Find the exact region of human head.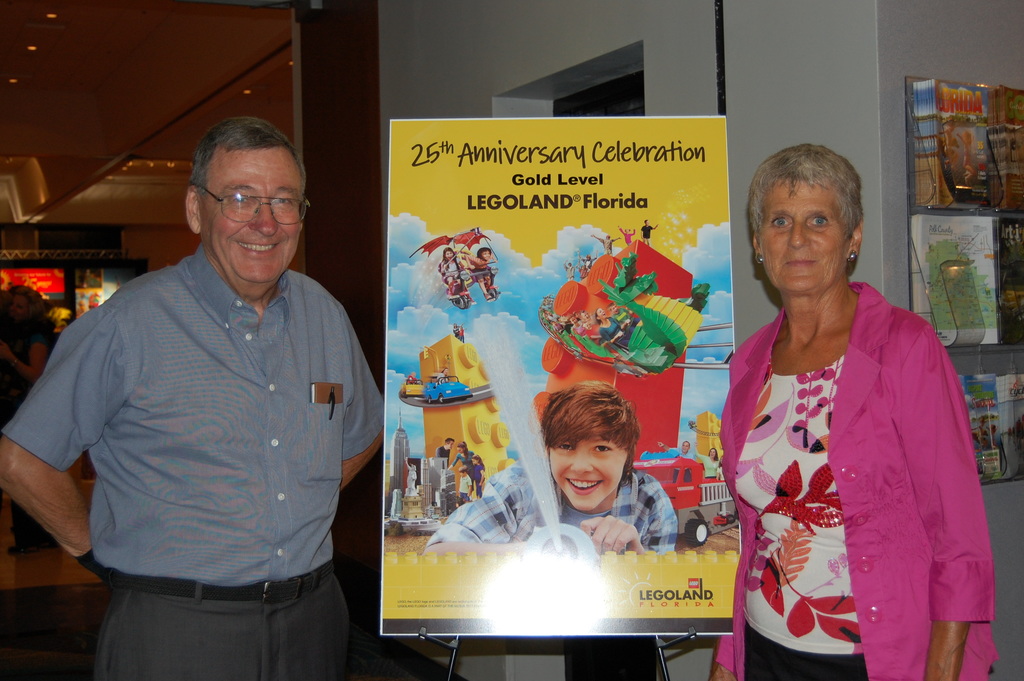
Exact region: pyautogui.locateOnScreen(454, 439, 469, 454).
